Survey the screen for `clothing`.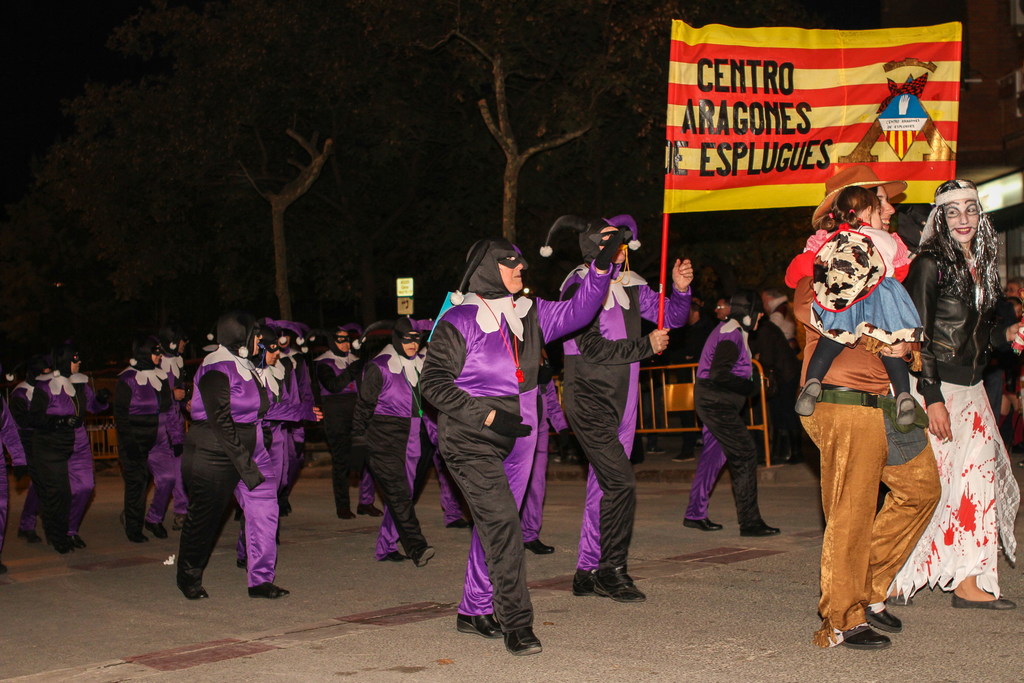
Survey found: x1=797 y1=238 x2=953 y2=622.
